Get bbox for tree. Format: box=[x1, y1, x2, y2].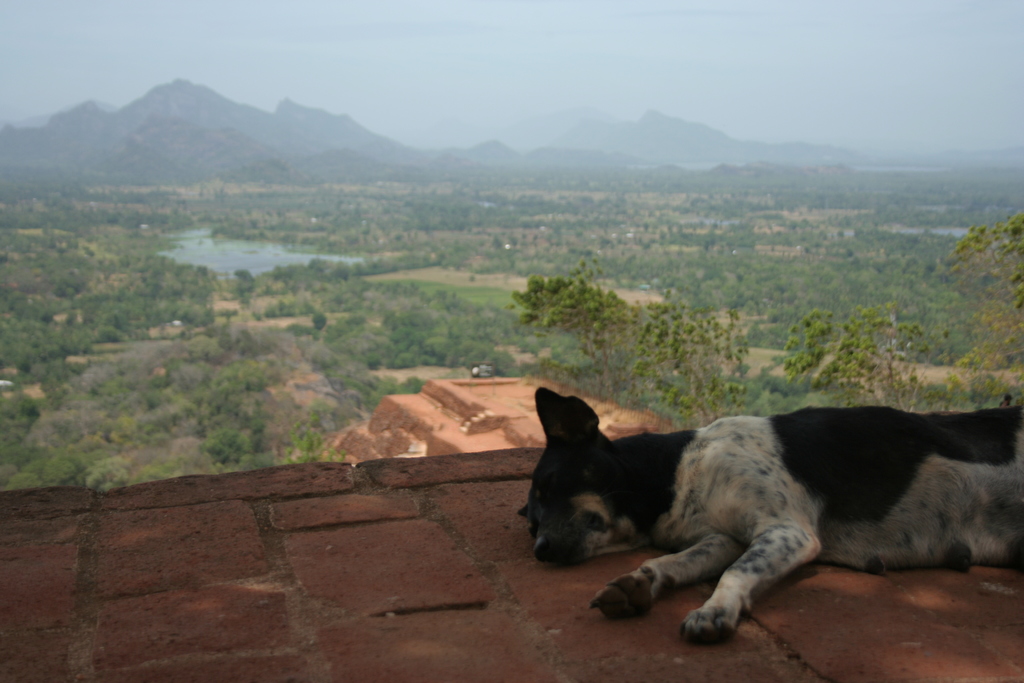
box=[905, 208, 1016, 426].
